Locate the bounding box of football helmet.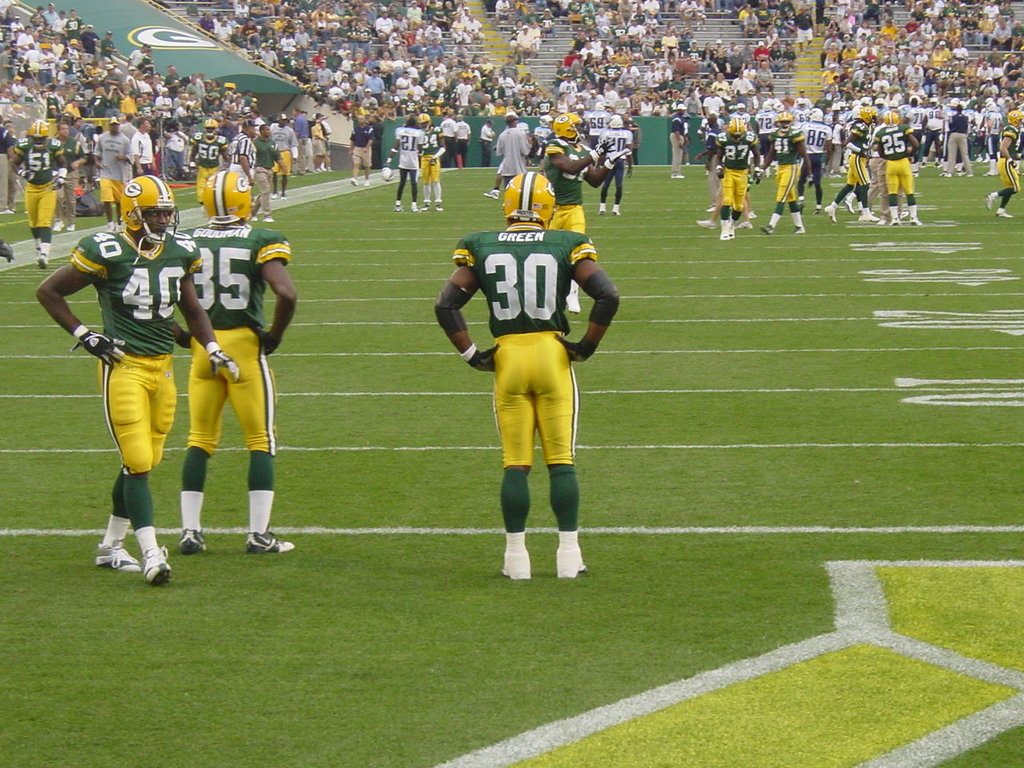
Bounding box: bbox=(772, 110, 792, 129).
